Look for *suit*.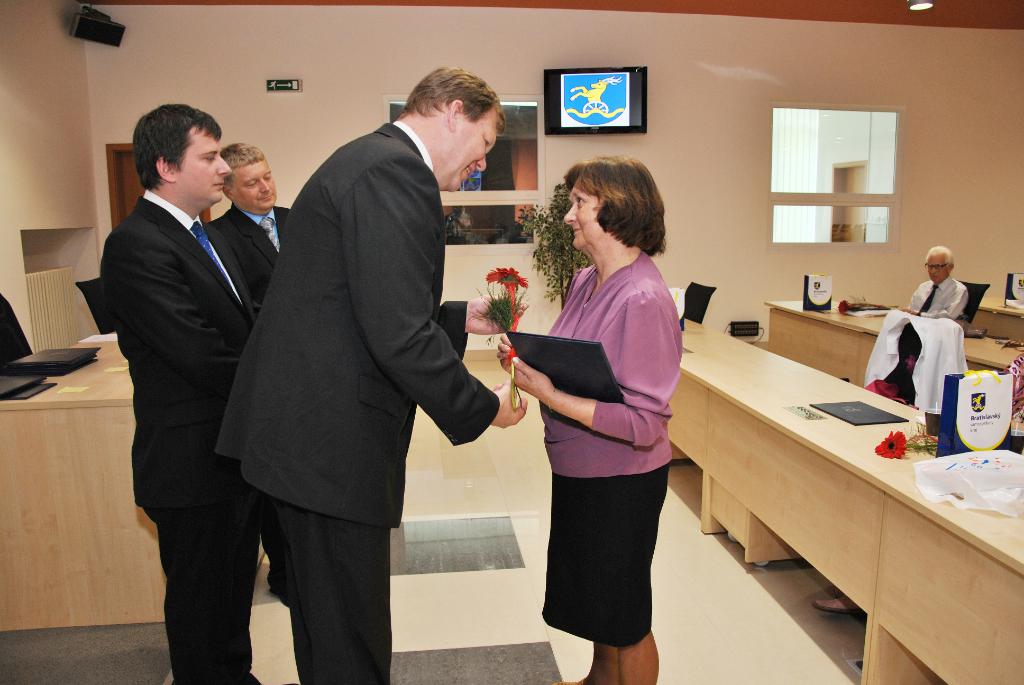
Found: crop(88, 104, 287, 666).
